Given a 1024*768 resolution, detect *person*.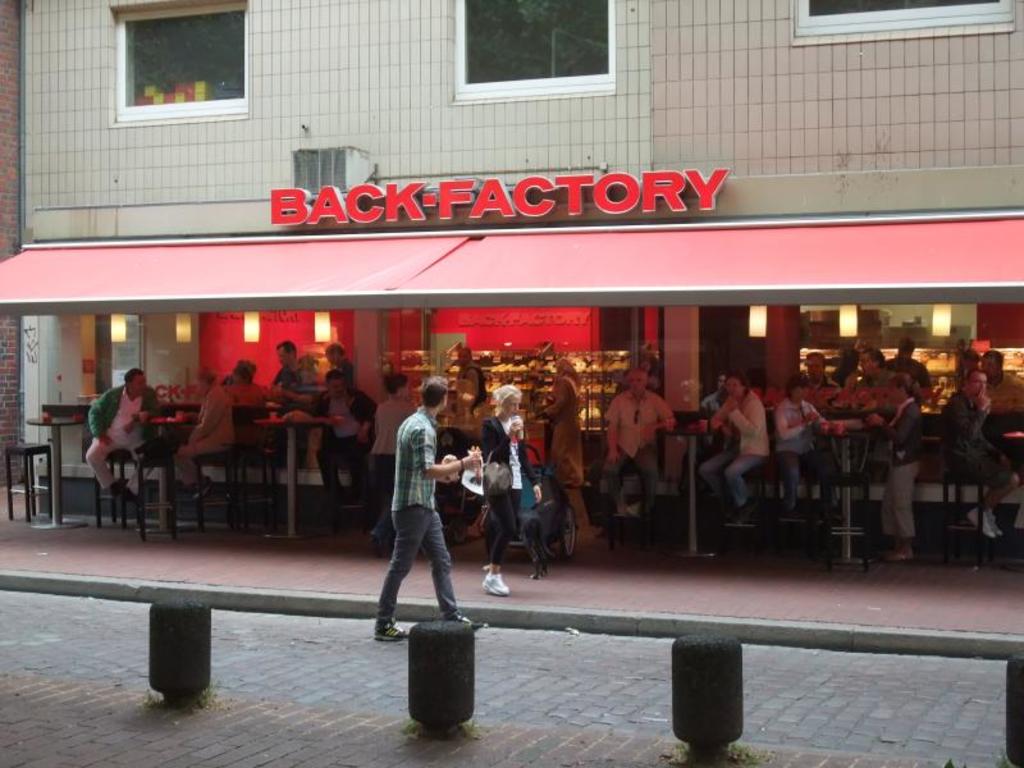
(374, 376, 492, 644).
